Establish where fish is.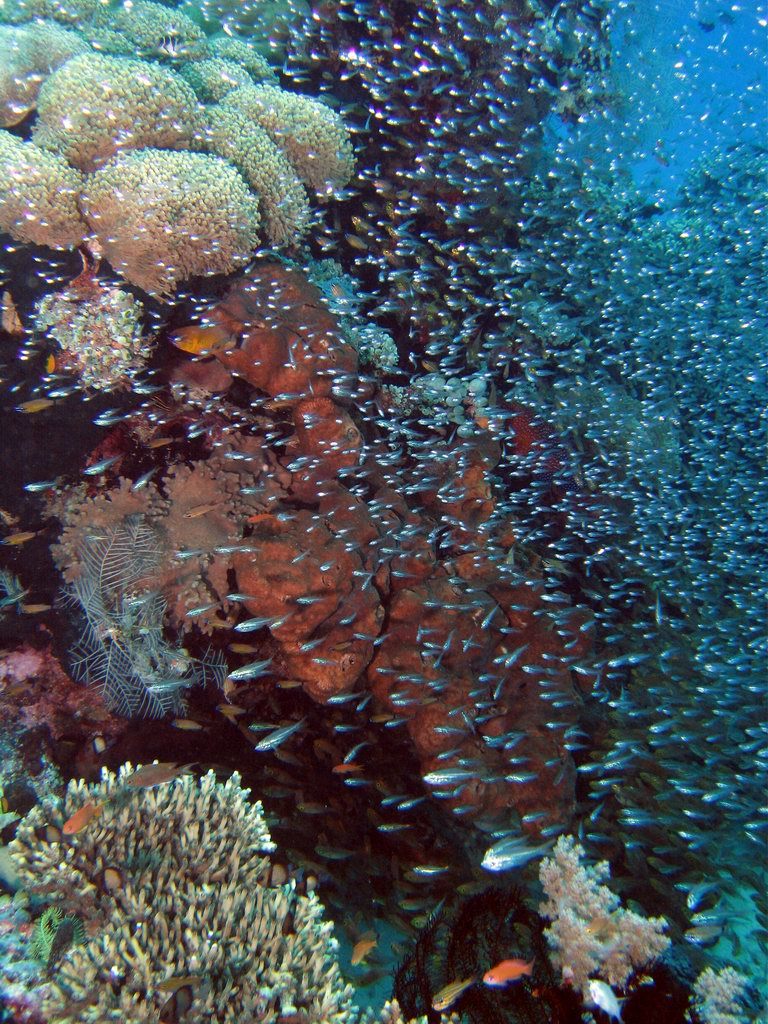
Established at detection(591, 978, 626, 1021).
